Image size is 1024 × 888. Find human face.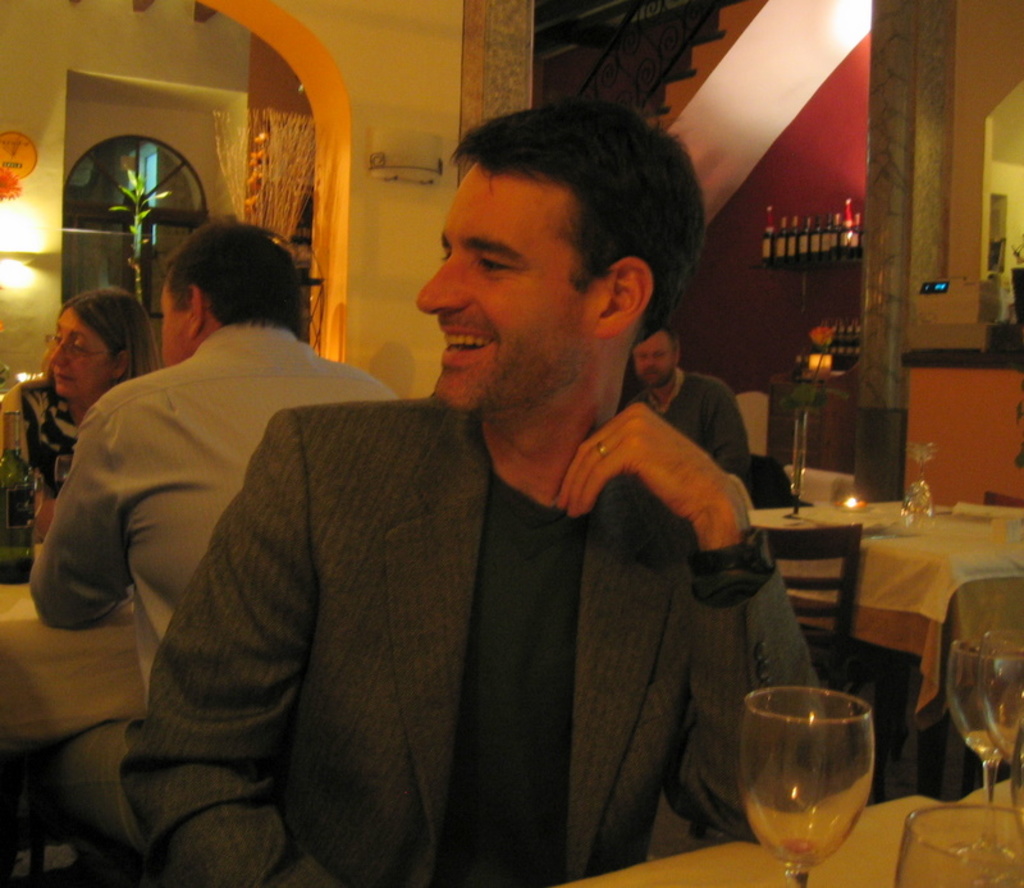
box(148, 280, 177, 369).
